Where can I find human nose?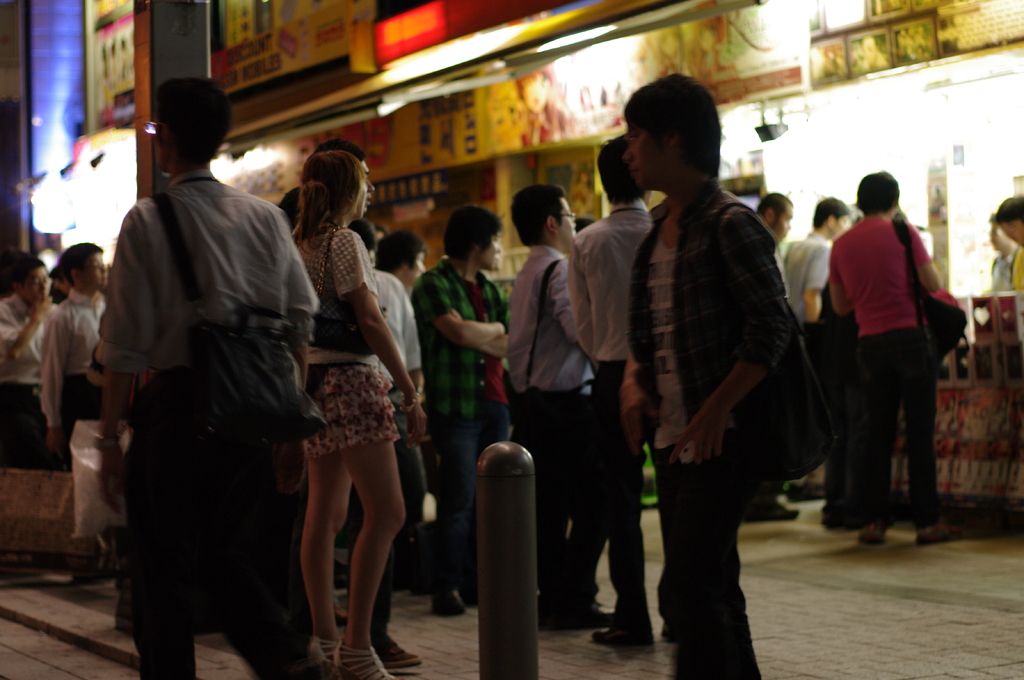
You can find it at {"x1": 496, "y1": 243, "x2": 504, "y2": 252}.
